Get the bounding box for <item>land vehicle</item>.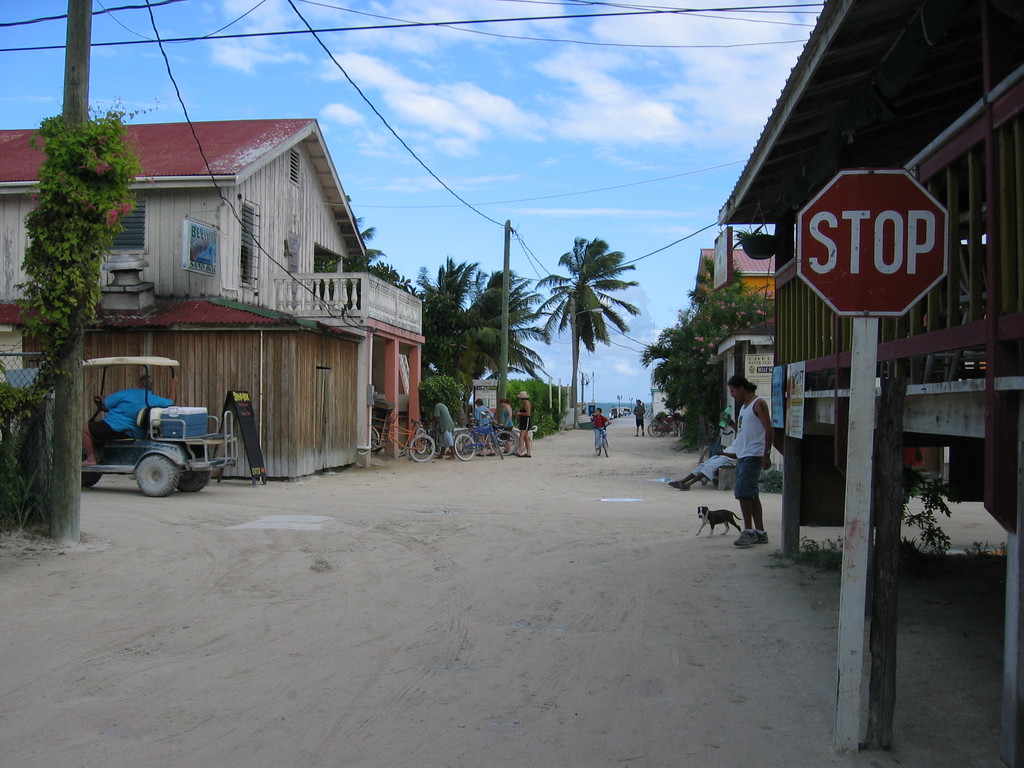
bbox(697, 420, 733, 480).
